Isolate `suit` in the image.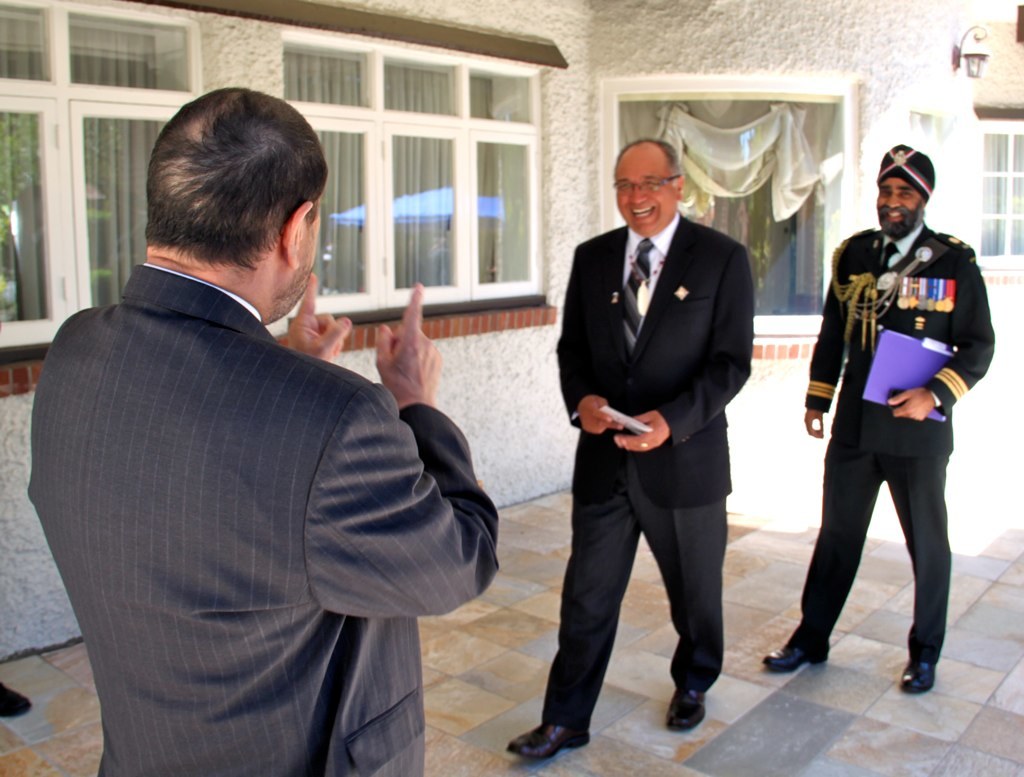
Isolated region: region(551, 126, 779, 732).
